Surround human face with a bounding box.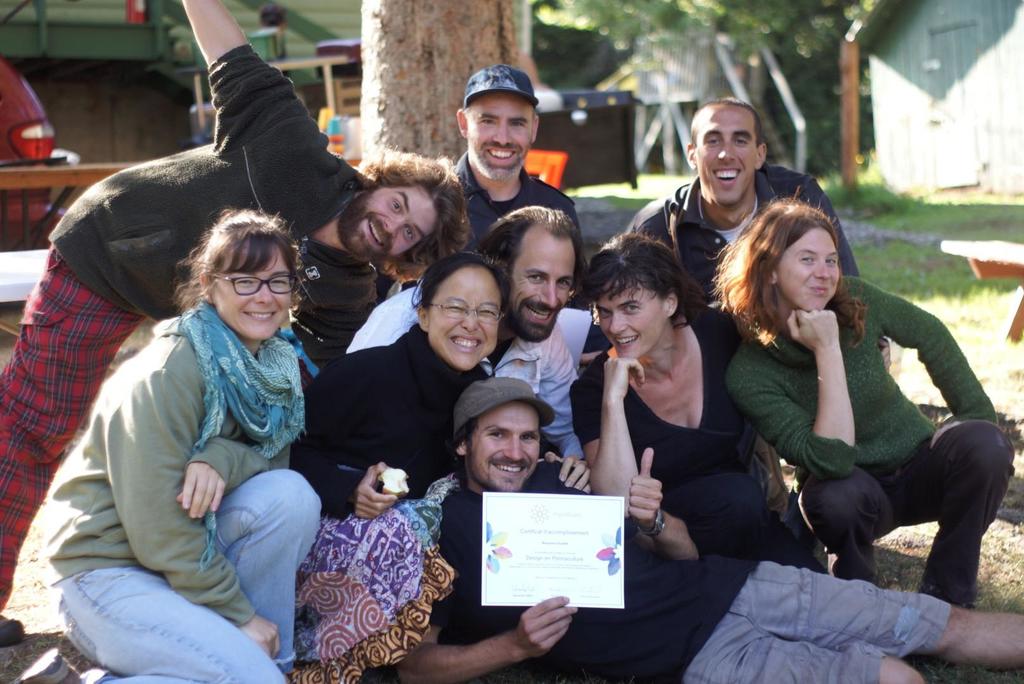
(780, 227, 835, 312).
